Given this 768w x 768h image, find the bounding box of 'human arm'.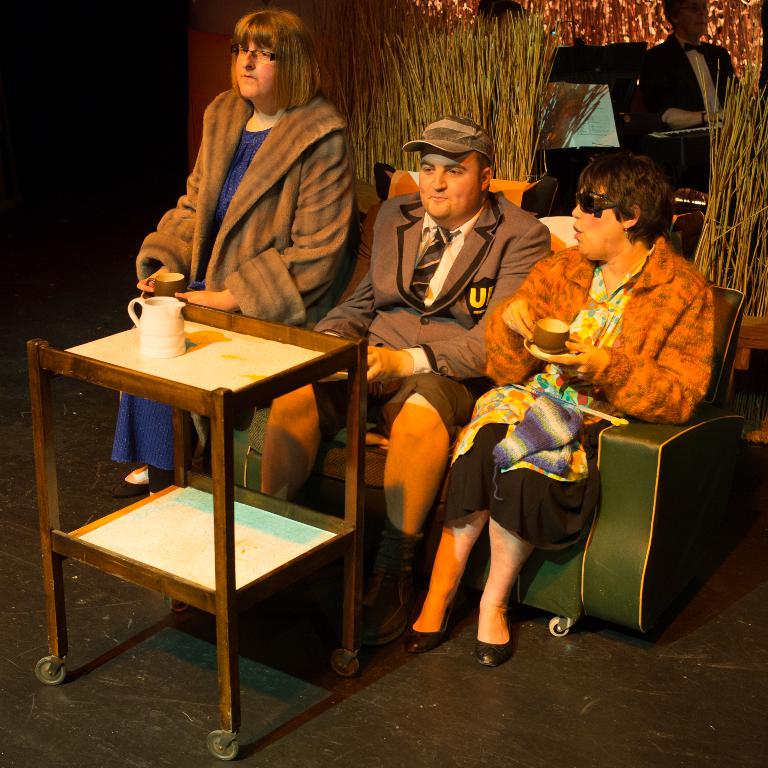
left=480, top=244, right=571, bottom=388.
